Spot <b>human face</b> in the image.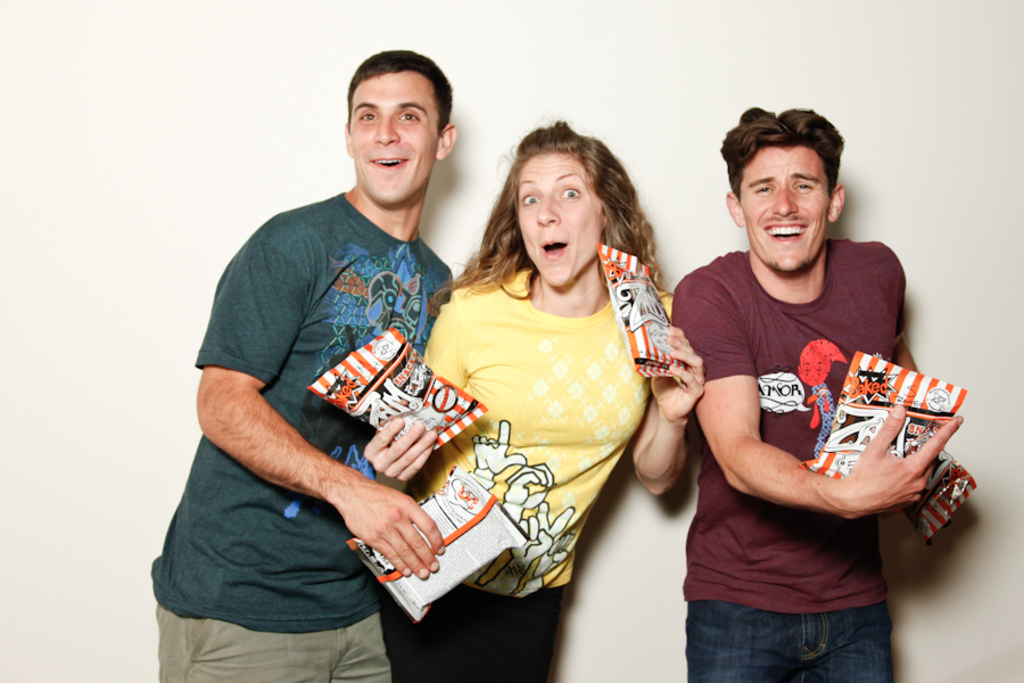
<b>human face</b> found at bbox=[509, 157, 617, 294].
